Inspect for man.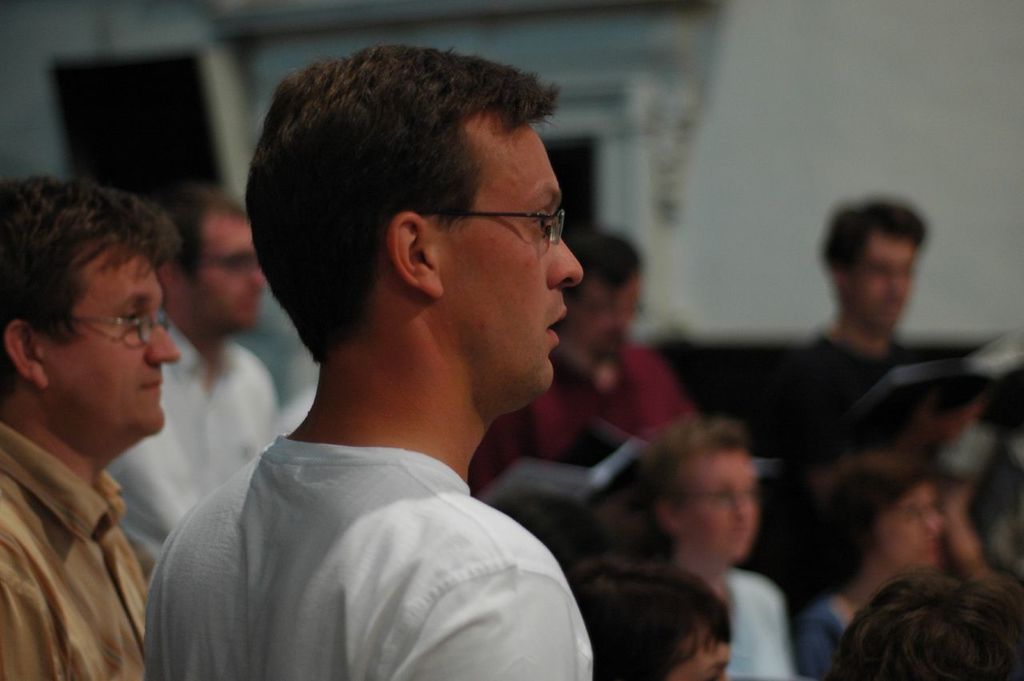
Inspection: {"x1": 458, "y1": 230, "x2": 695, "y2": 489}.
